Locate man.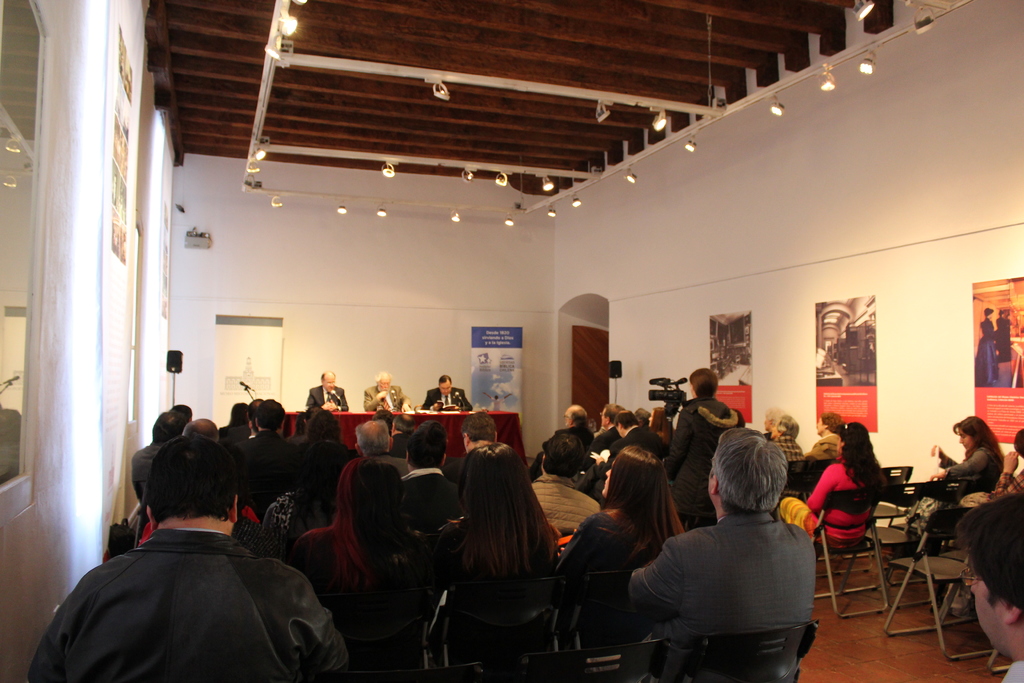
Bounding box: {"left": 184, "top": 411, "right": 225, "bottom": 451}.
